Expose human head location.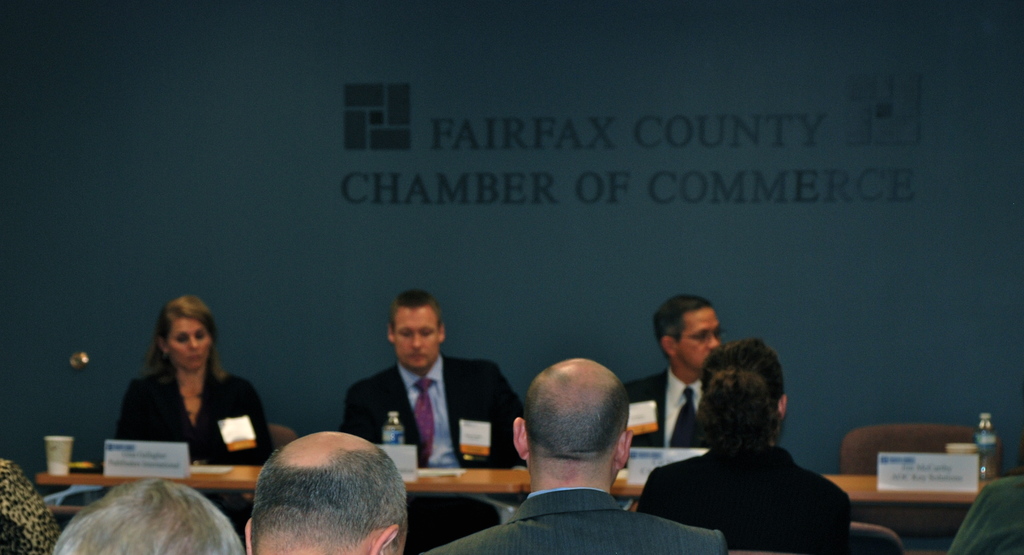
Exposed at (158, 297, 224, 376).
